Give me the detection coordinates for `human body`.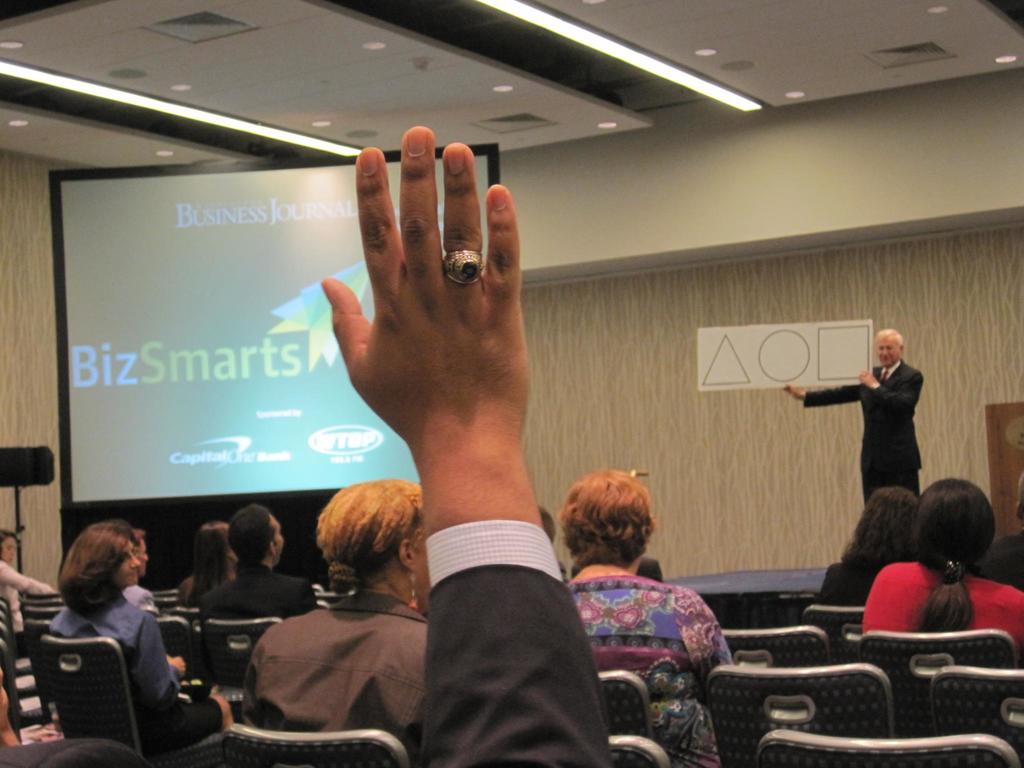
<region>563, 468, 737, 767</region>.
